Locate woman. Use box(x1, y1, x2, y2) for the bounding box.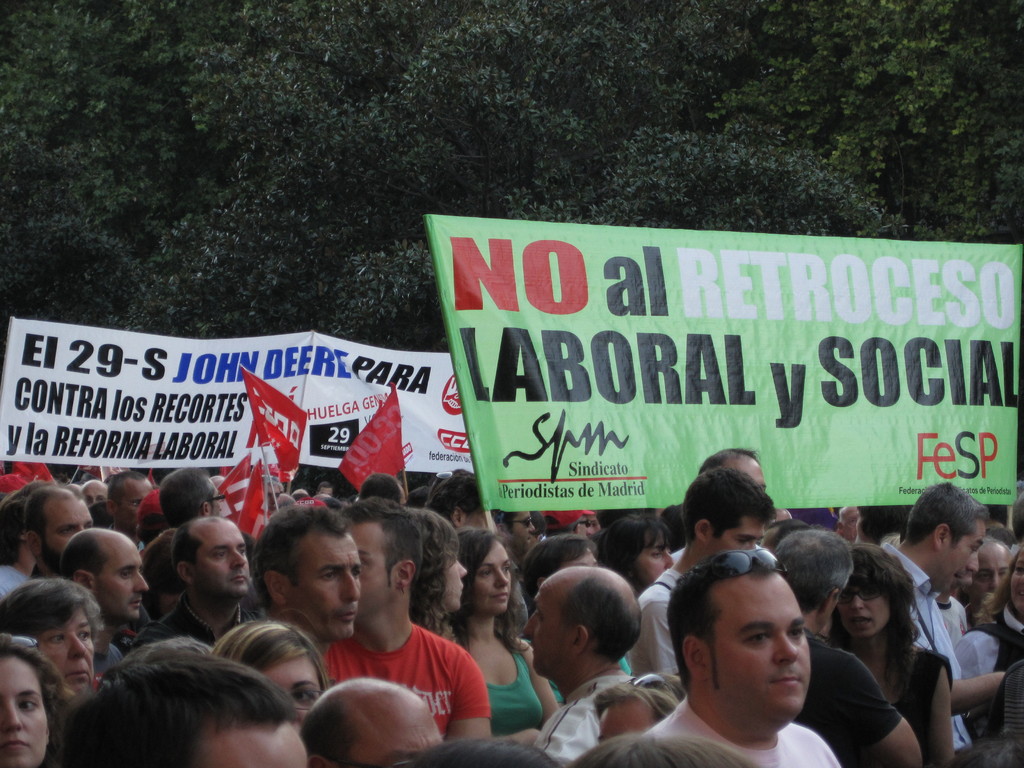
box(445, 531, 548, 732).
